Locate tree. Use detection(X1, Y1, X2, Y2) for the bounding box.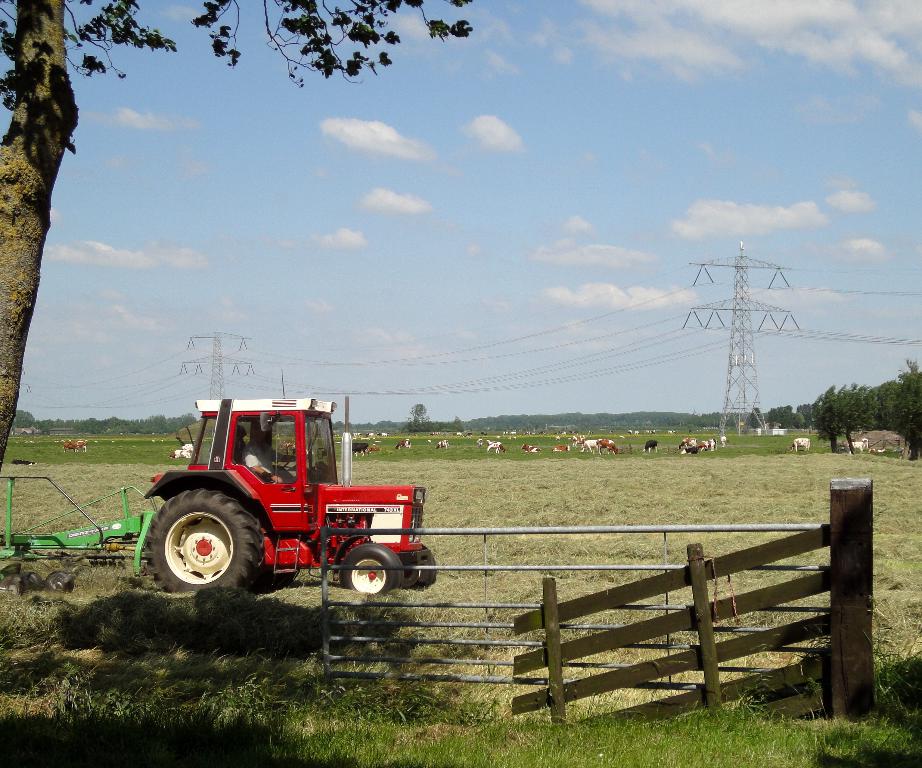
detection(872, 377, 890, 430).
